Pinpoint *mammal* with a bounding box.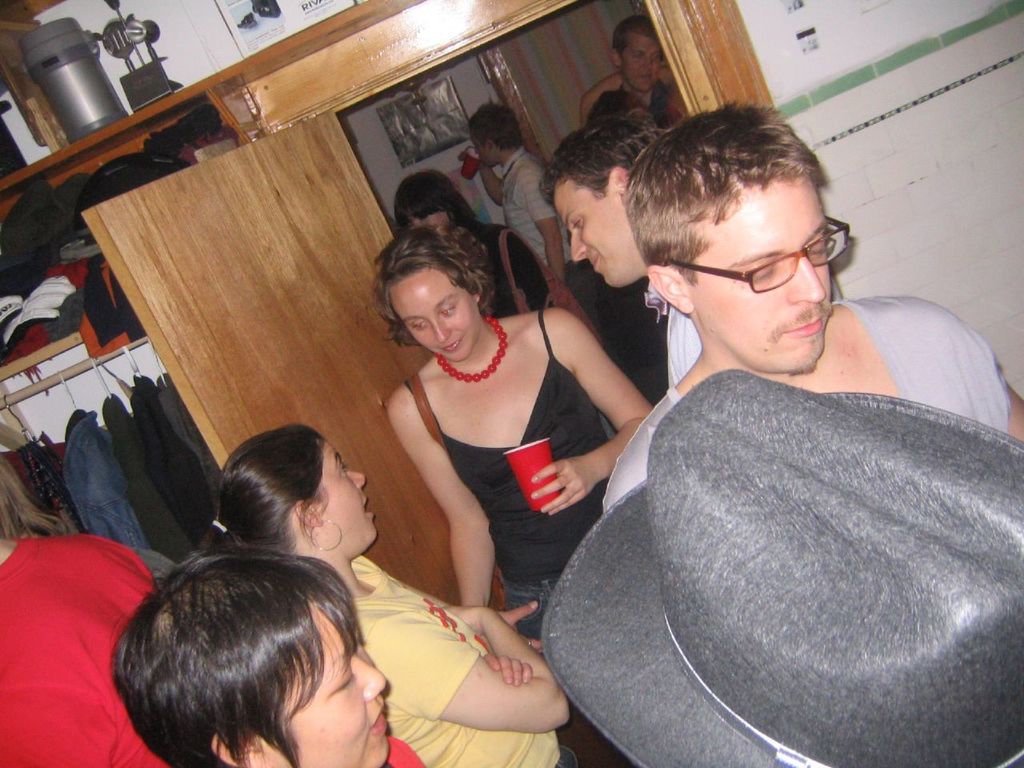
locate(454, 98, 646, 394).
